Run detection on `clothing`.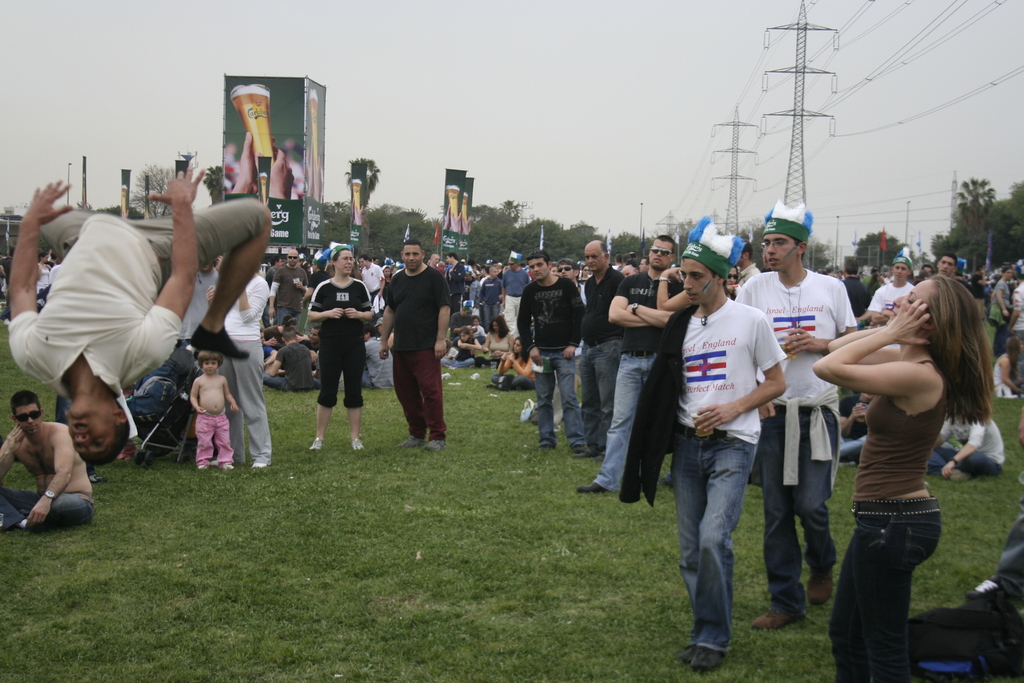
Result: select_region(860, 281, 912, 324).
